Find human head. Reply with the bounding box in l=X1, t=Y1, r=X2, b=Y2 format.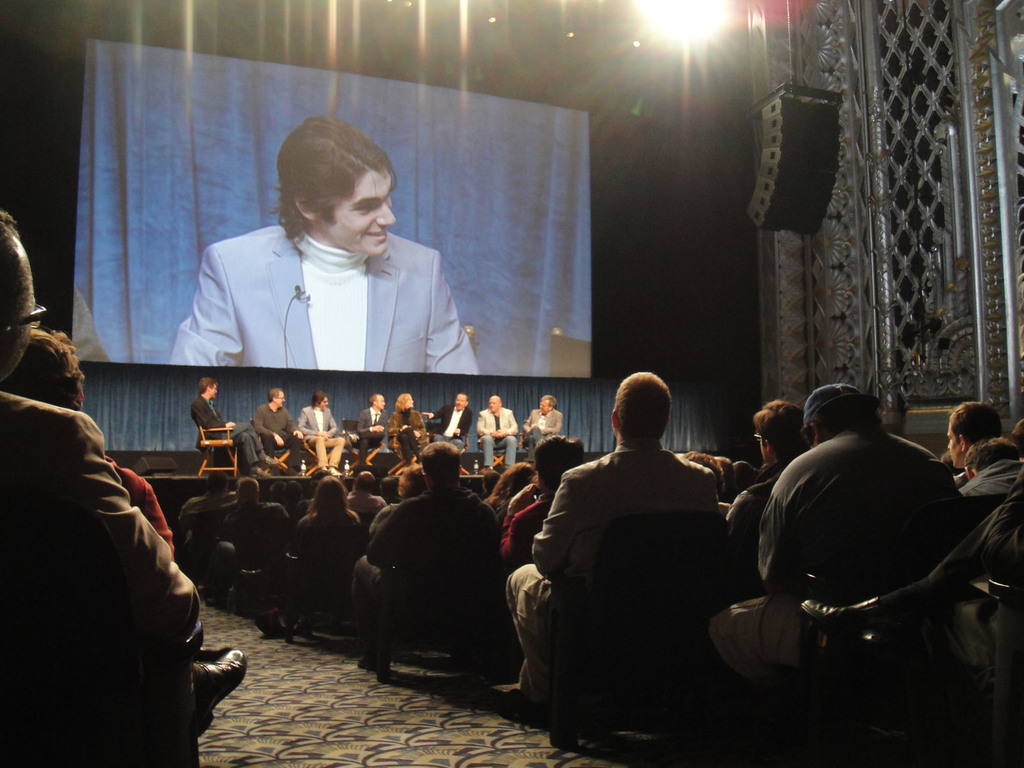
l=397, t=392, r=413, b=410.
